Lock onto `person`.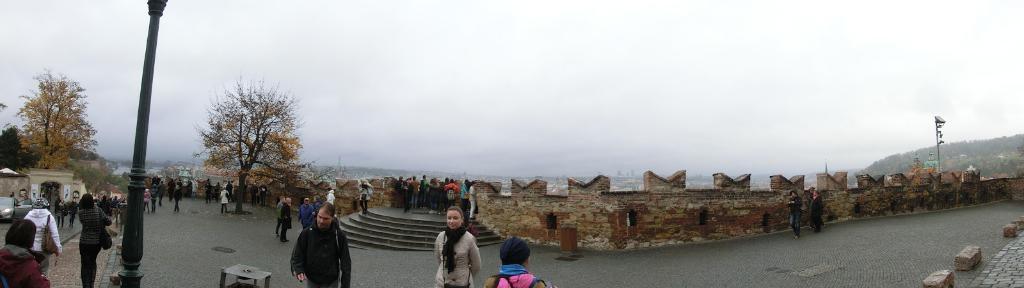
Locked: 327/186/335/207.
